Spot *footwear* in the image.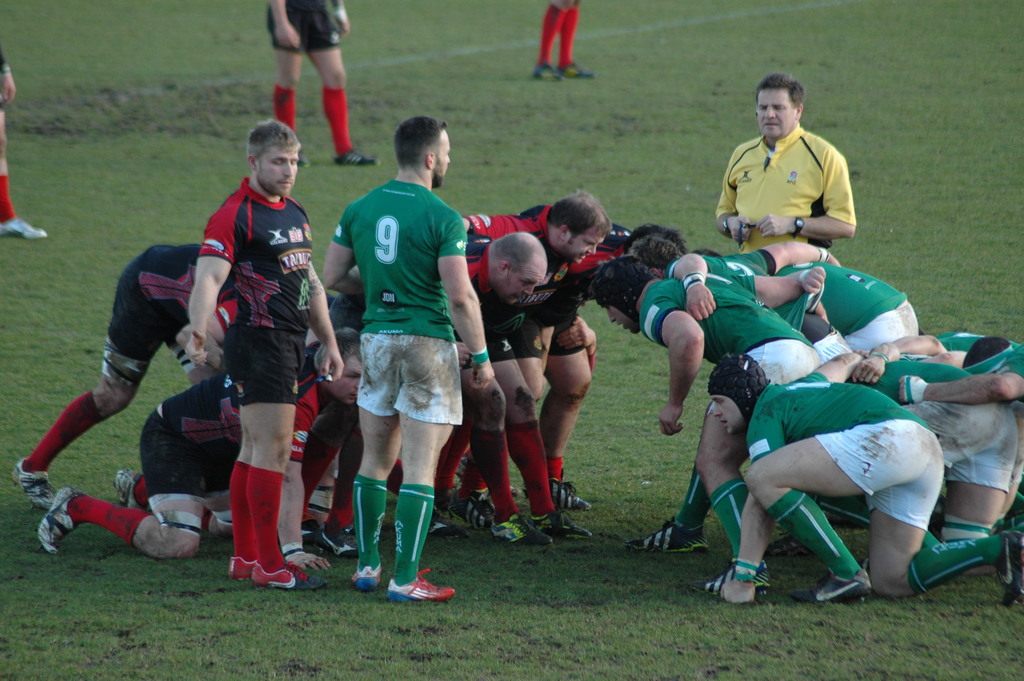
*footwear* found at [left=0, top=215, right=45, bottom=240].
